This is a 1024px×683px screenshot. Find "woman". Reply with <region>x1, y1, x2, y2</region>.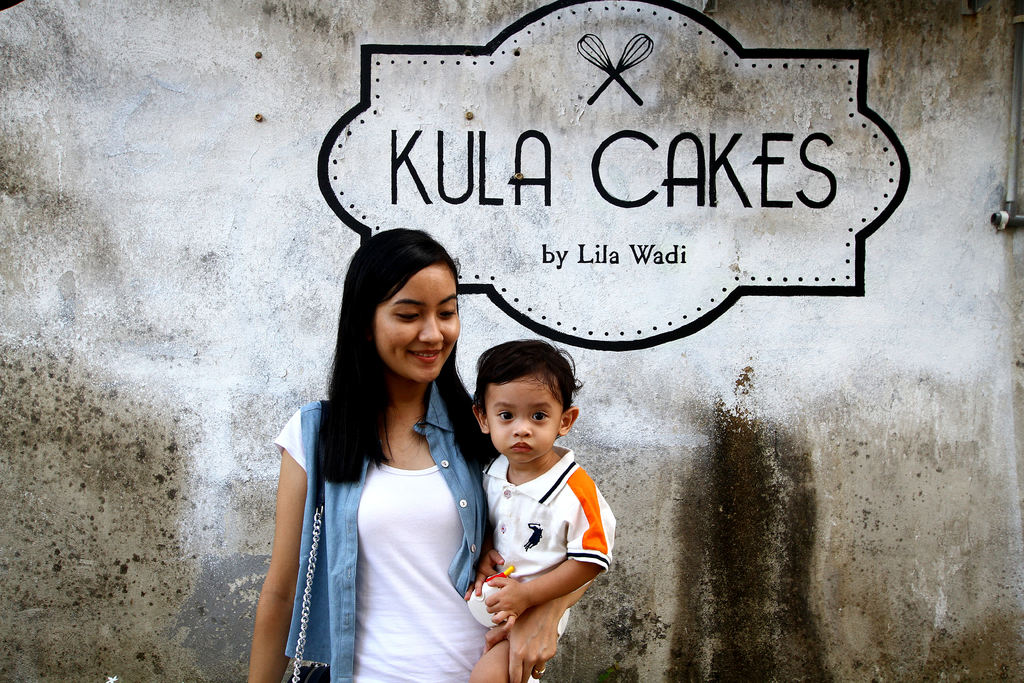
<region>252, 227, 532, 682</region>.
